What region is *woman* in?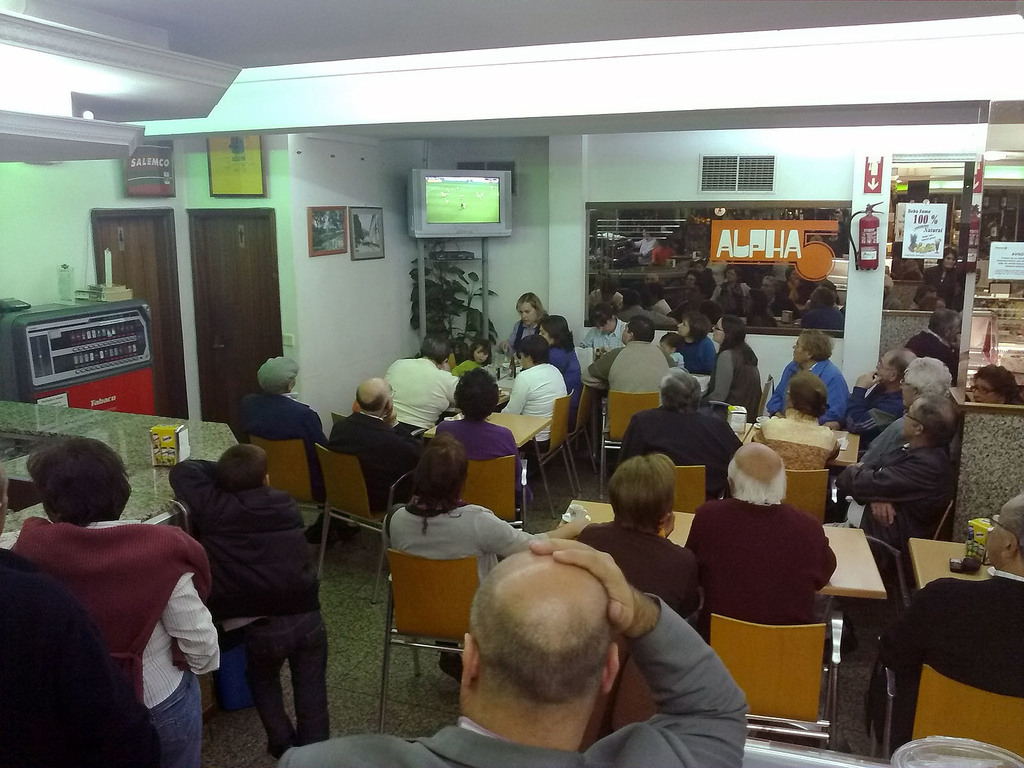
<bbox>749, 371, 842, 467</bbox>.
